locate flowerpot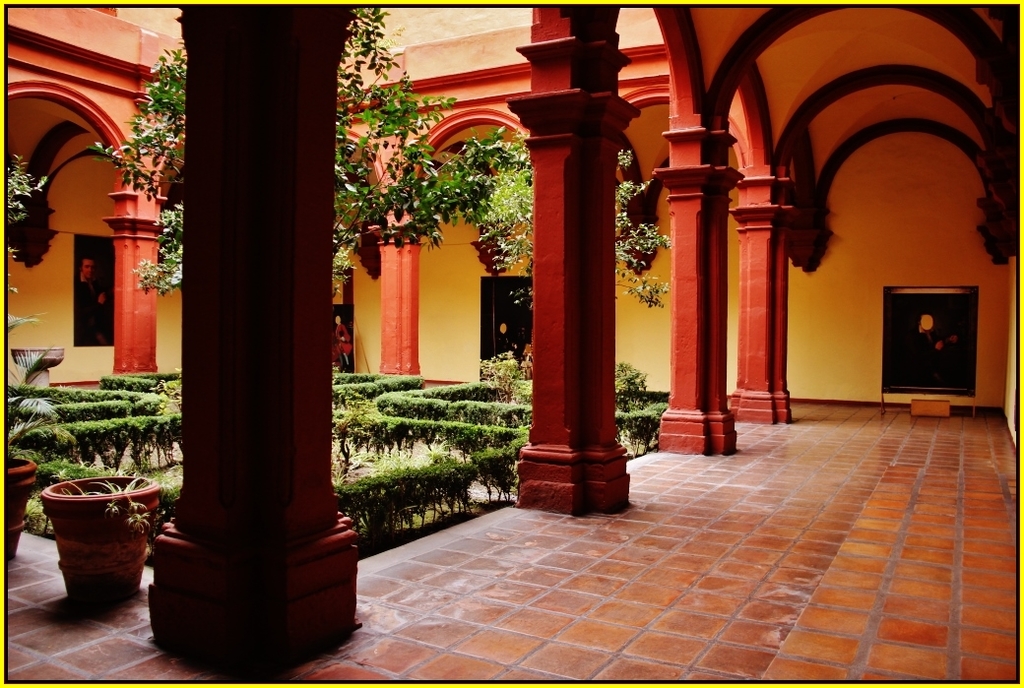
(left=0, top=456, right=31, bottom=569)
